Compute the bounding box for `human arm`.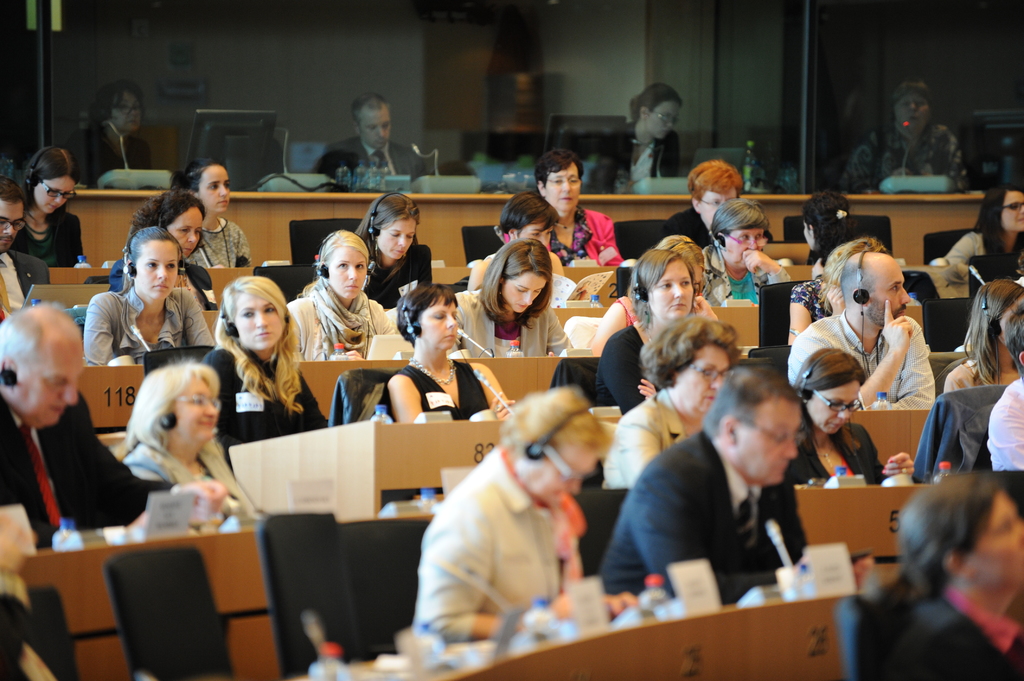
{"x1": 546, "y1": 307, "x2": 576, "y2": 360}.
